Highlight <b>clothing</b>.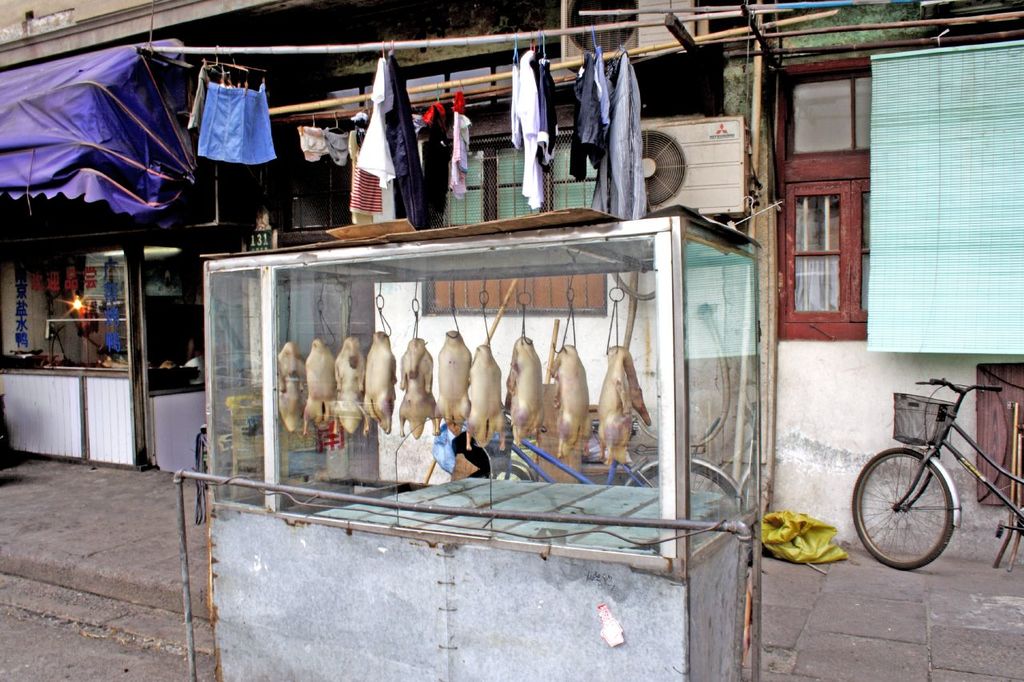
Highlighted region: [x1=431, y1=104, x2=450, y2=220].
